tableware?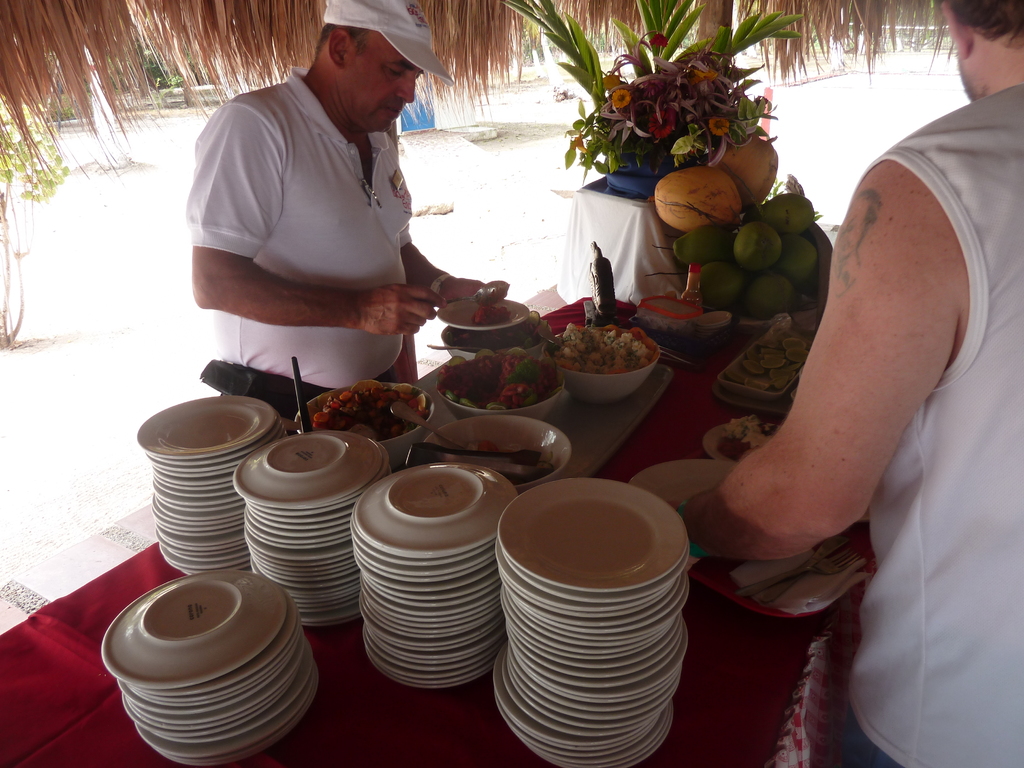
[x1=440, y1=280, x2=509, y2=300]
